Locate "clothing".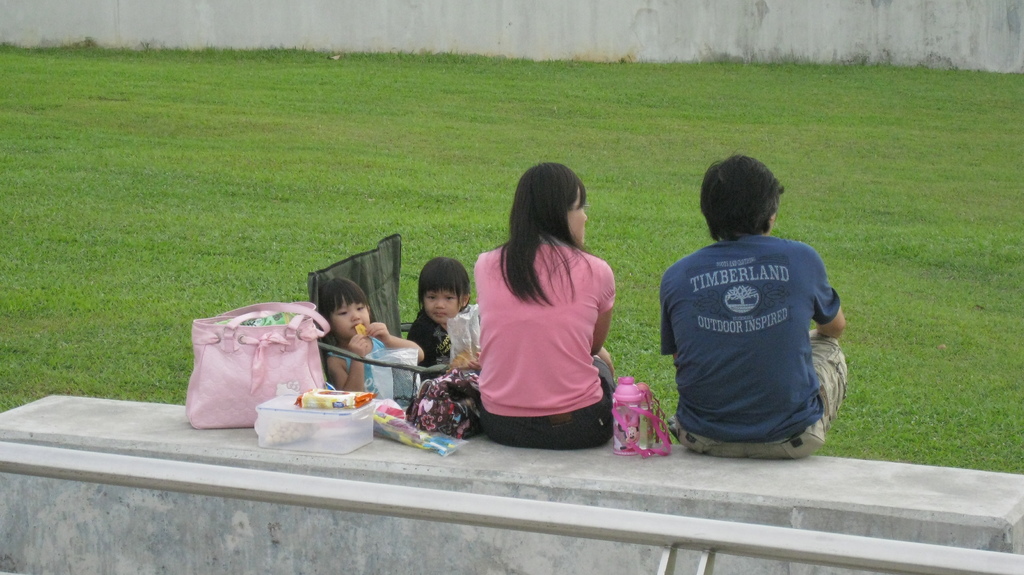
Bounding box: <region>680, 327, 847, 458</region>.
